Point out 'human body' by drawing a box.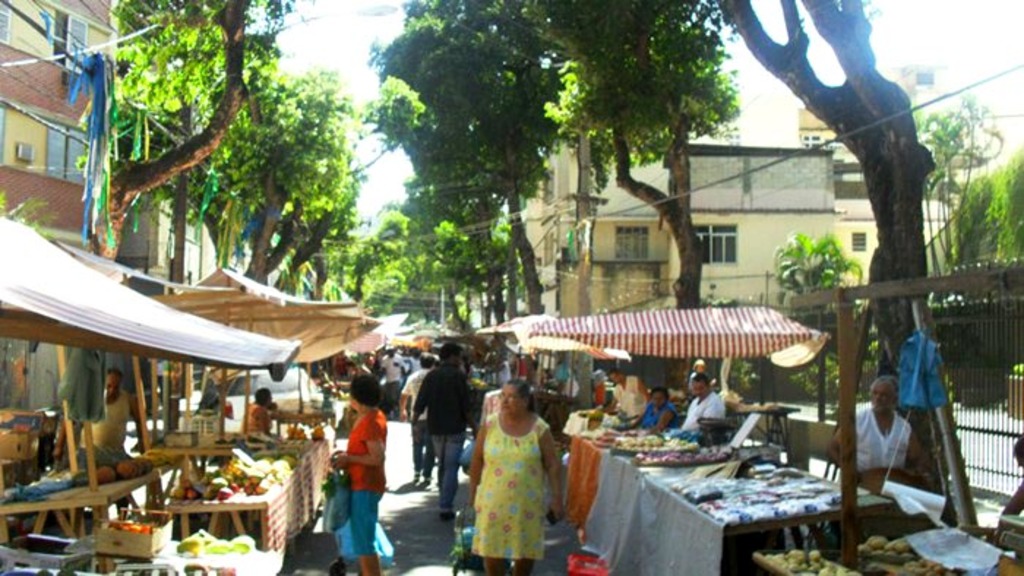
633, 399, 674, 428.
